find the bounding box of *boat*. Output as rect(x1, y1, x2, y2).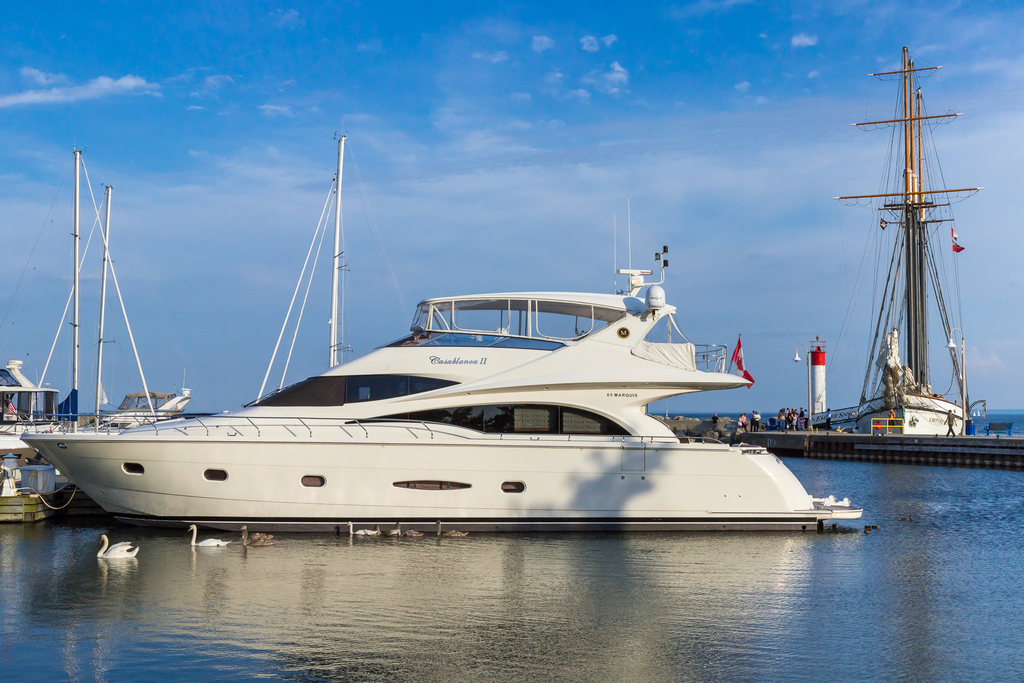
rect(11, 133, 865, 536).
